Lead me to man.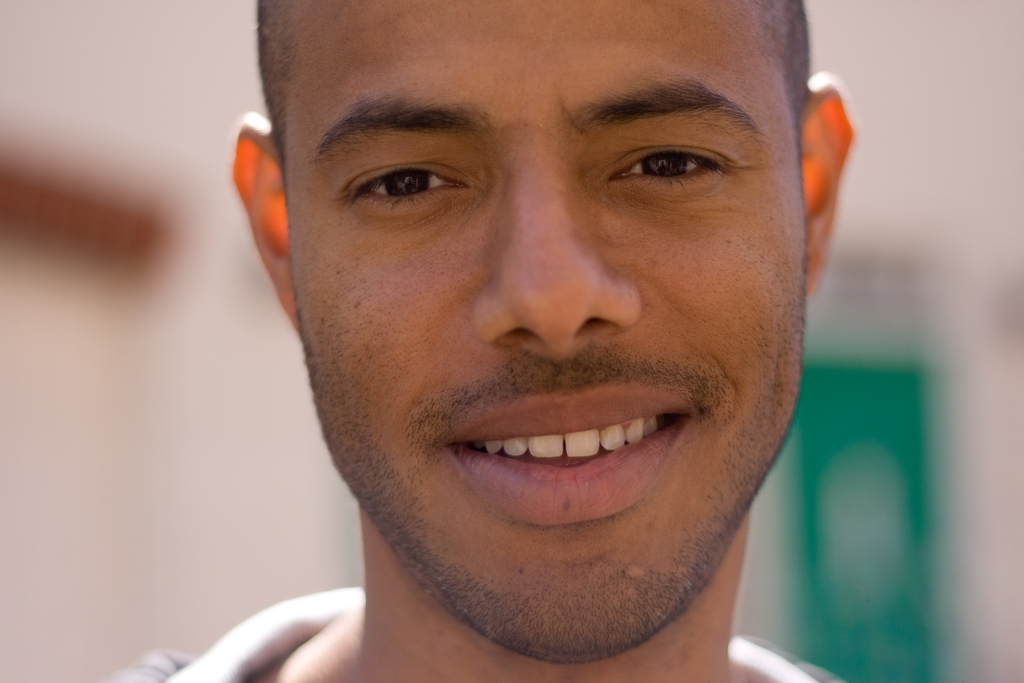
Lead to crop(115, 4, 940, 678).
